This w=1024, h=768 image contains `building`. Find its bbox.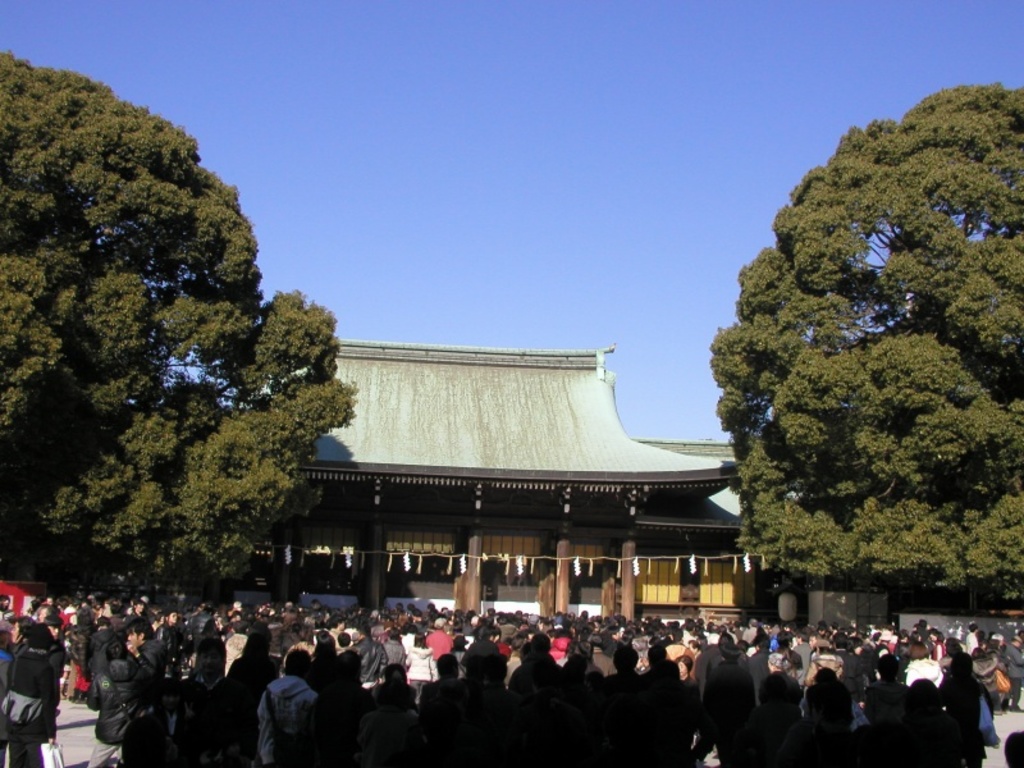
{"left": 257, "top": 339, "right": 744, "bottom": 622}.
